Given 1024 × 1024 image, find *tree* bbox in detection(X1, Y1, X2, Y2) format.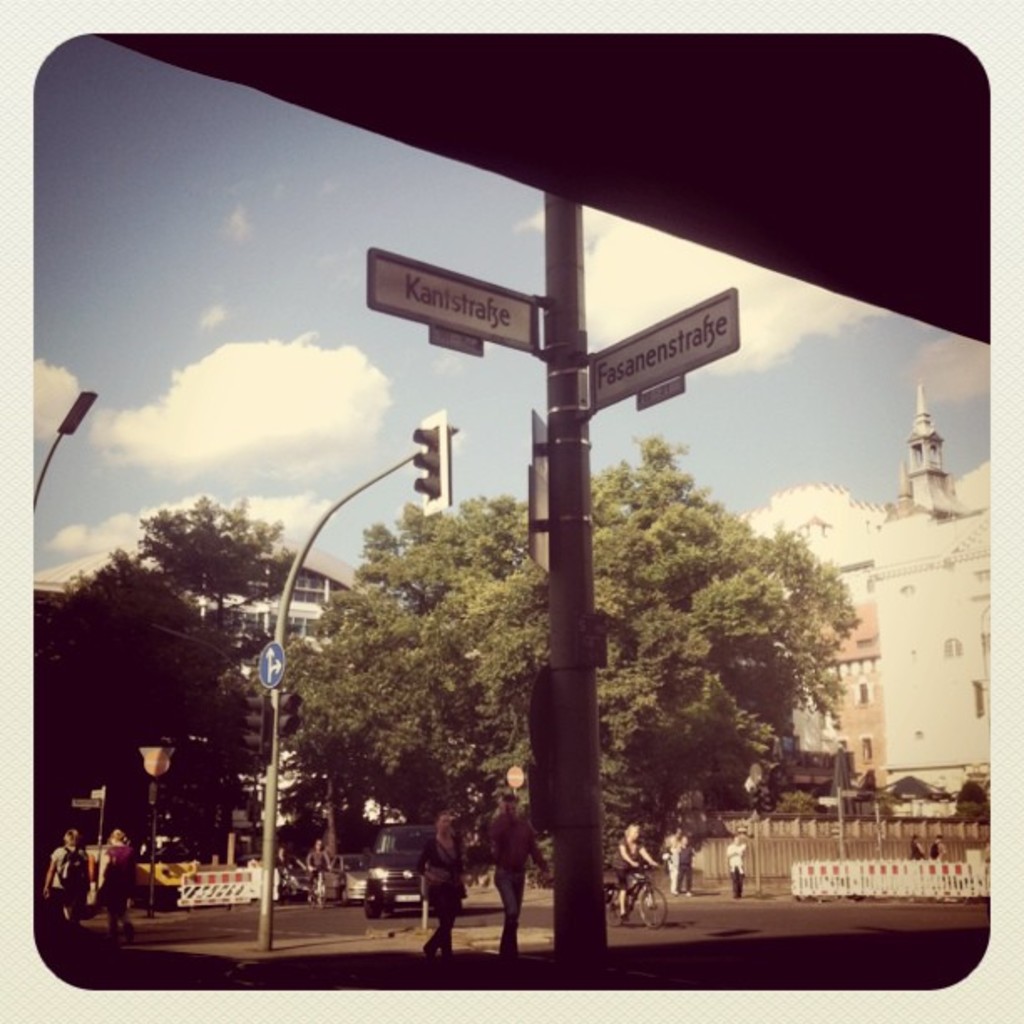
detection(62, 448, 289, 858).
